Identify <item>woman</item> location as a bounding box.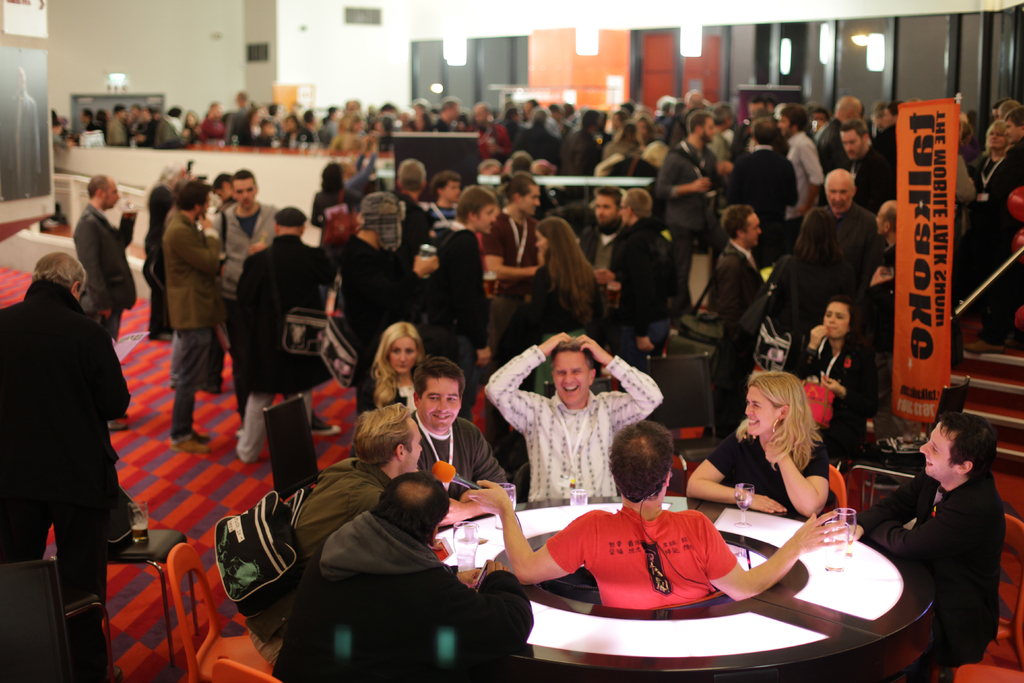
crop(371, 324, 426, 406).
